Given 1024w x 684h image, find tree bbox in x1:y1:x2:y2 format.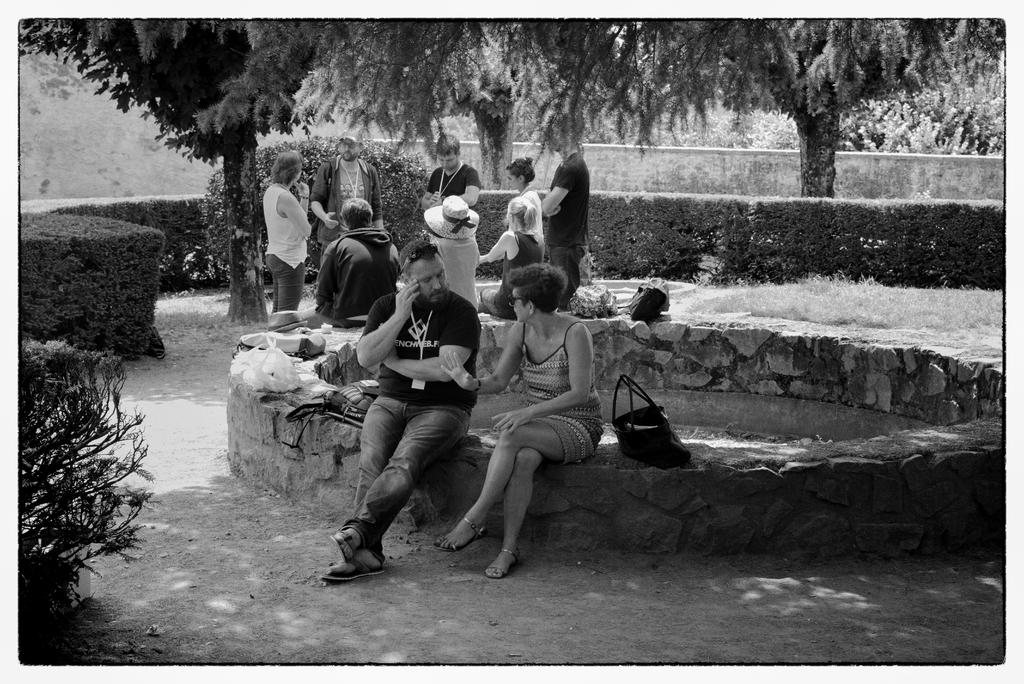
27:317:151:626.
